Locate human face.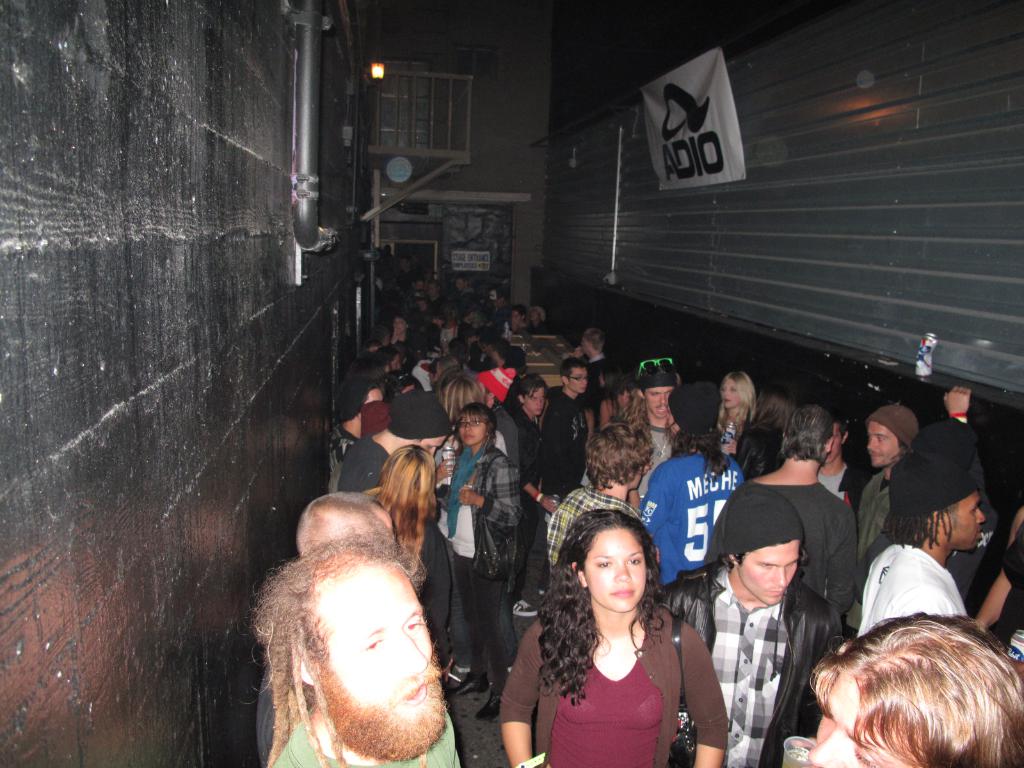
Bounding box: bbox=(644, 387, 675, 417).
